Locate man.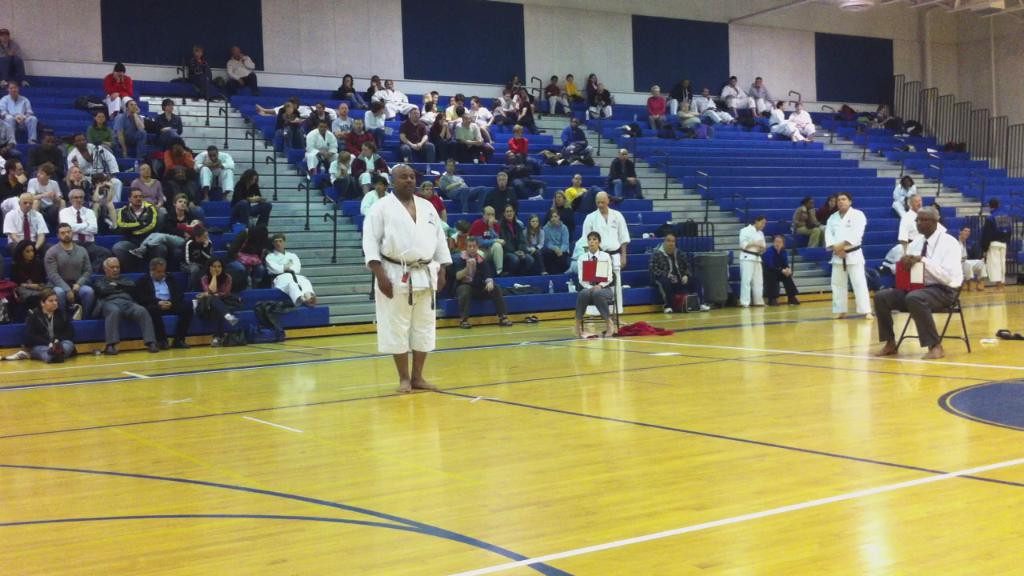
Bounding box: detection(358, 178, 384, 214).
